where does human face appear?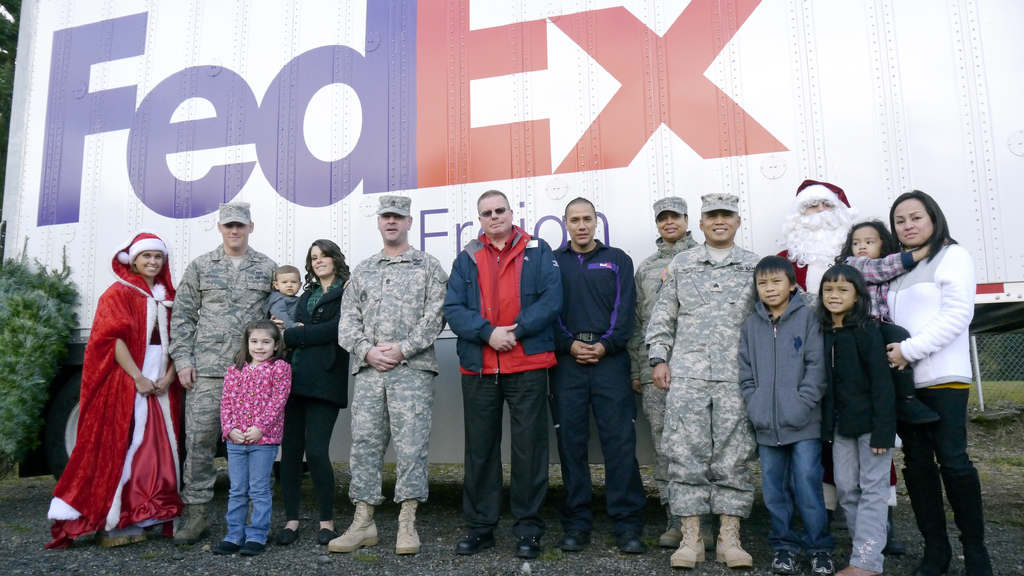
Appears at box(850, 228, 881, 259).
